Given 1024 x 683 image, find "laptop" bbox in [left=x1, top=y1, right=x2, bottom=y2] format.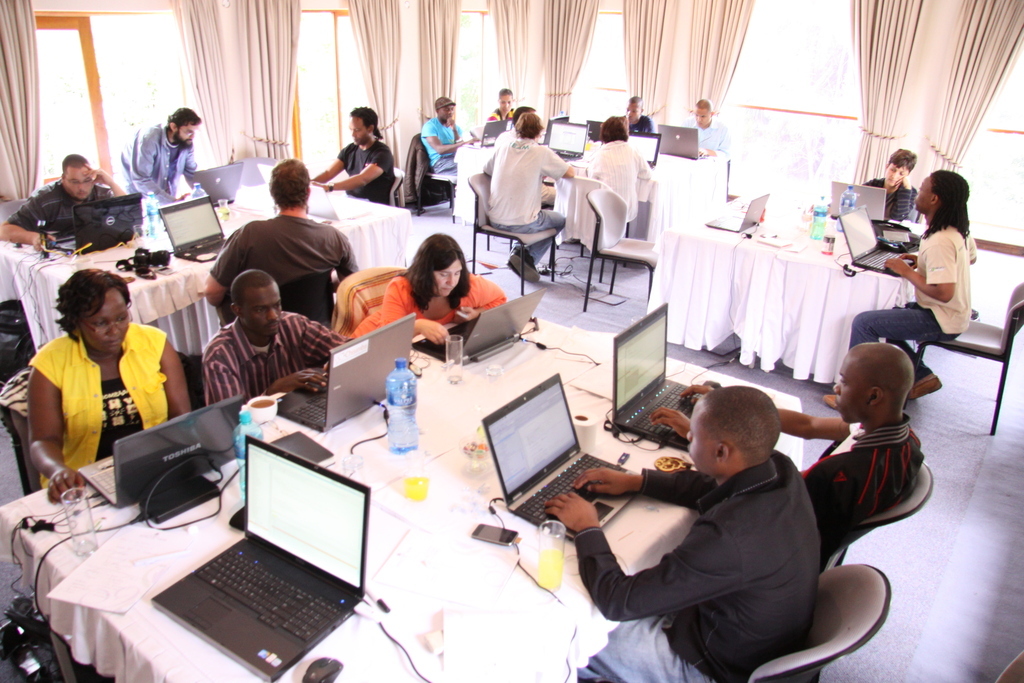
[left=481, top=374, right=640, bottom=543].
